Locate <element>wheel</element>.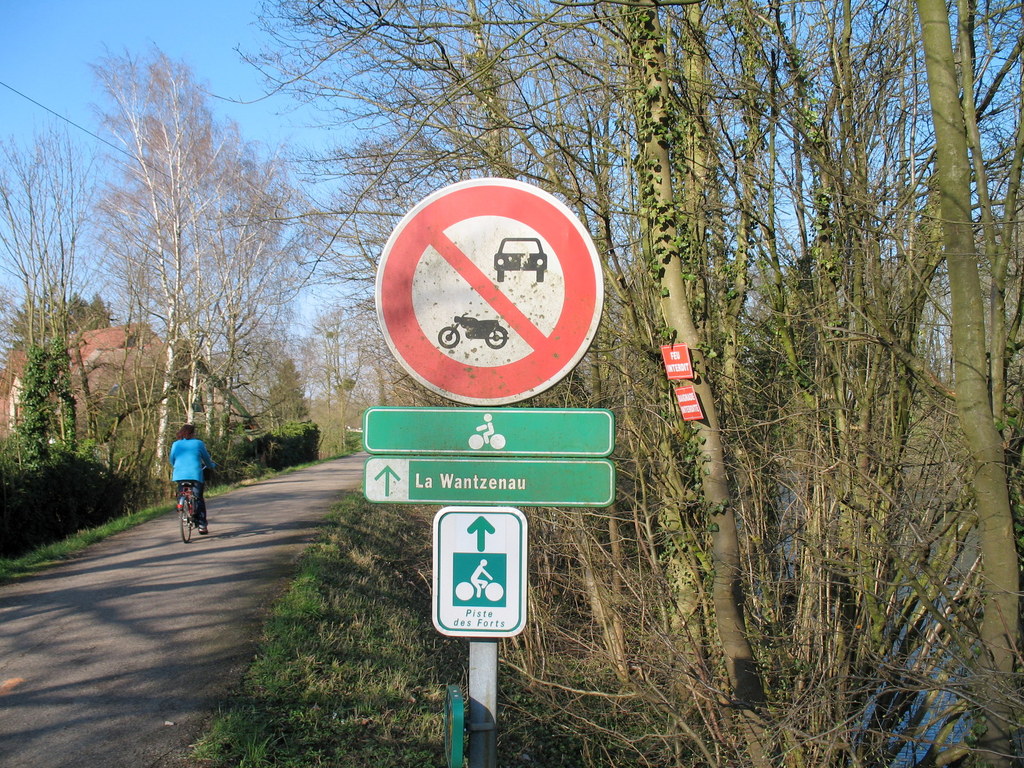
Bounding box: box=[179, 500, 193, 546].
